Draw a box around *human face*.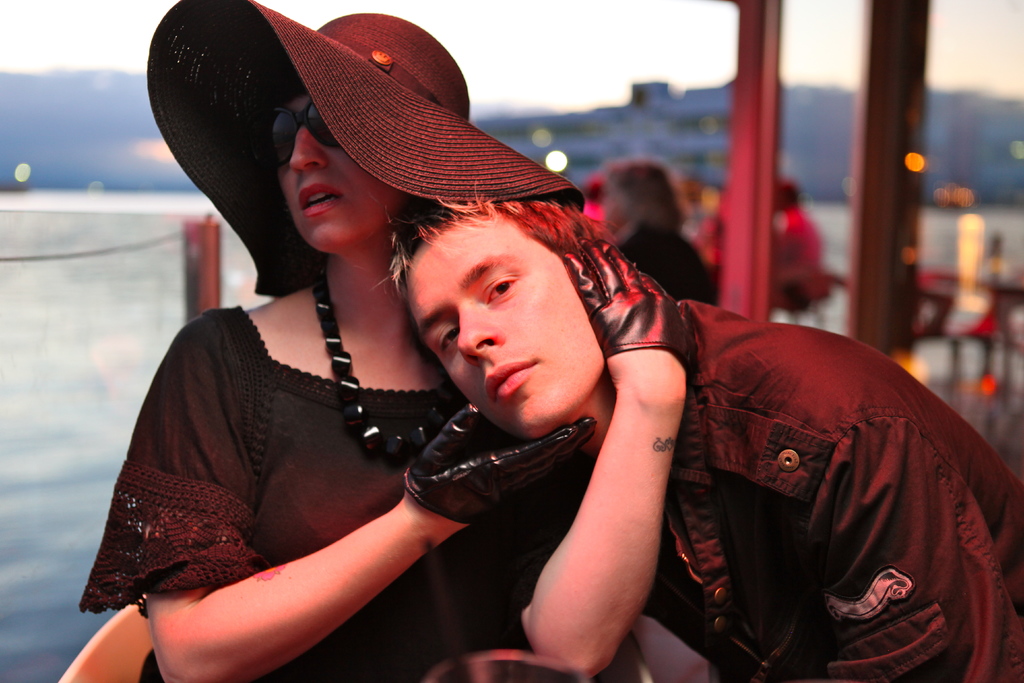
Rect(408, 216, 605, 441).
